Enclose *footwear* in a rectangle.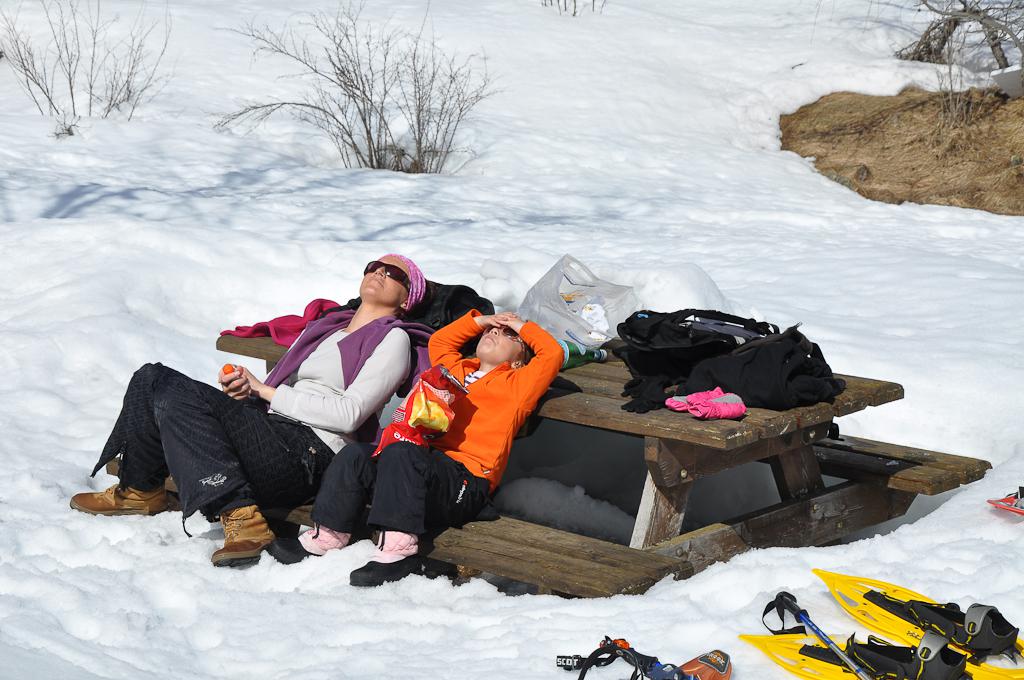
Rect(266, 526, 309, 562).
